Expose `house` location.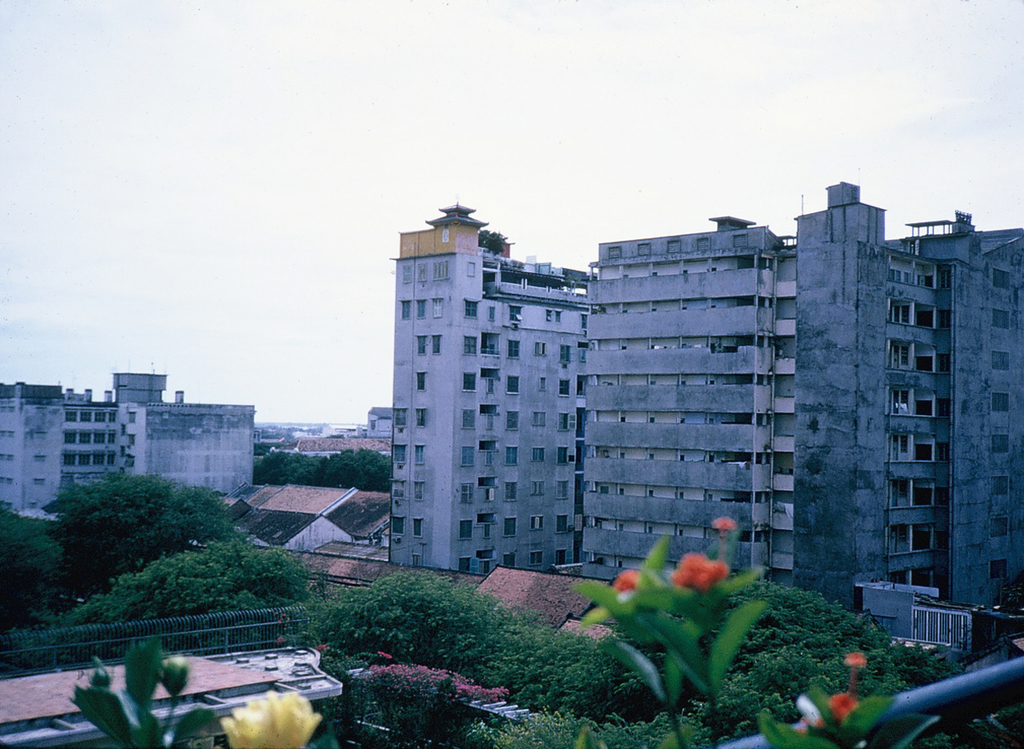
Exposed at 574, 211, 799, 594.
